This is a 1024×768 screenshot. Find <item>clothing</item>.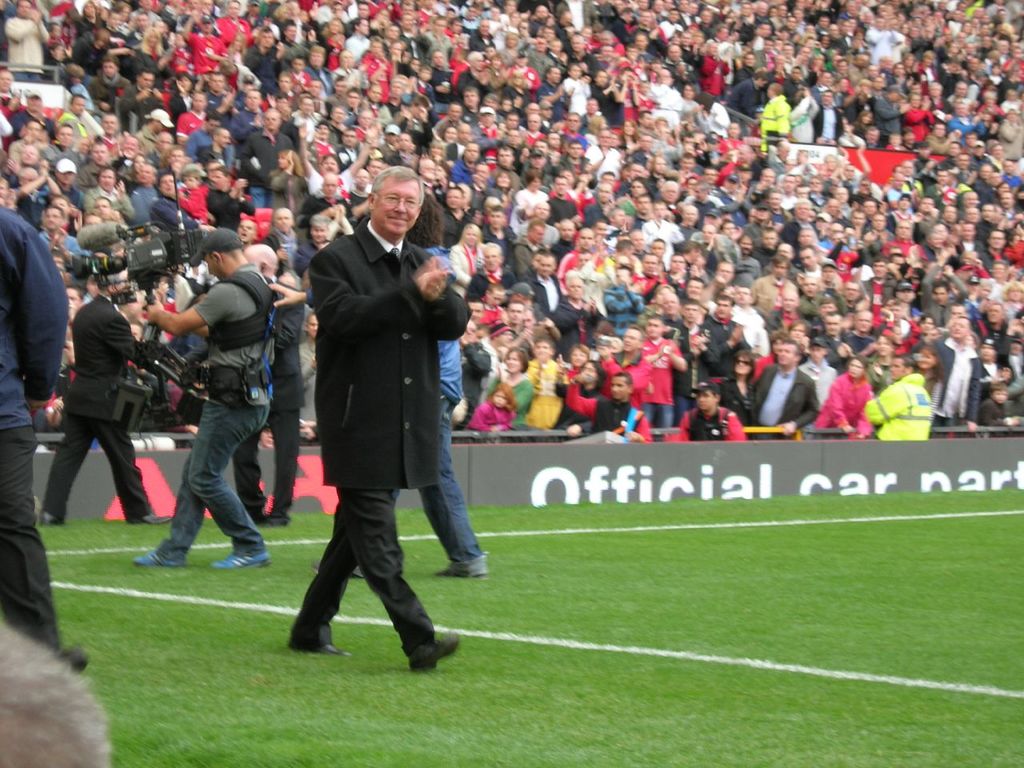
Bounding box: [867, 359, 895, 401].
